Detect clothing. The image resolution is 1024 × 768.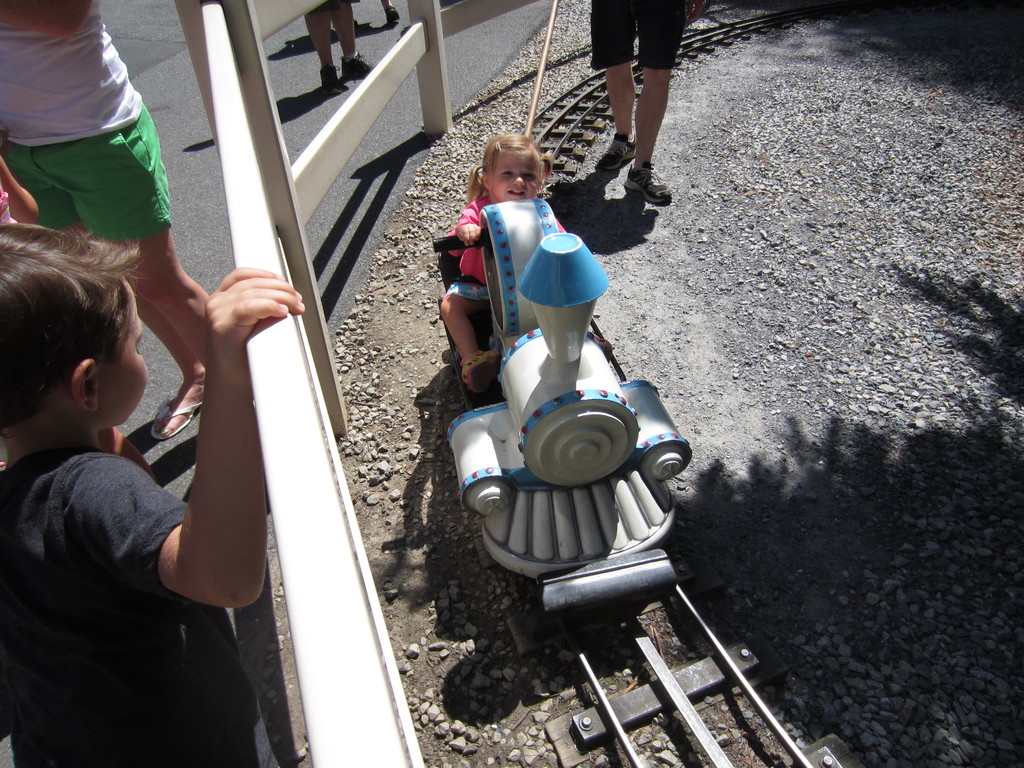
left=1, top=441, right=259, bottom=767.
